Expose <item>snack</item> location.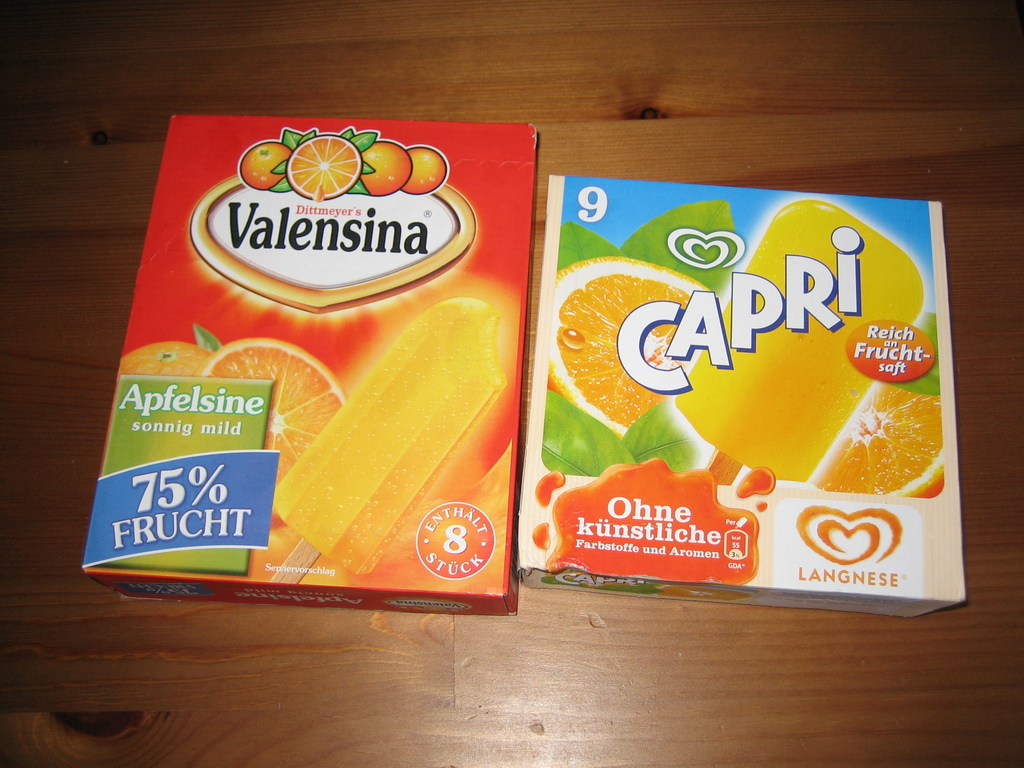
Exposed at <box>664,208,938,488</box>.
